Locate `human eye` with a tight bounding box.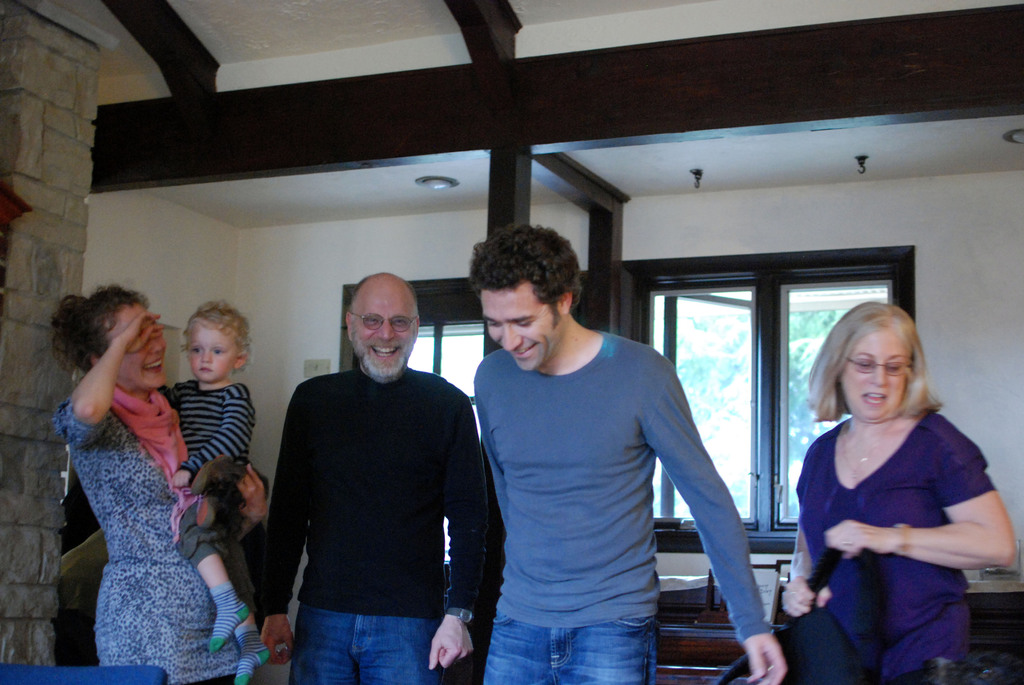
rect(514, 322, 532, 328).
